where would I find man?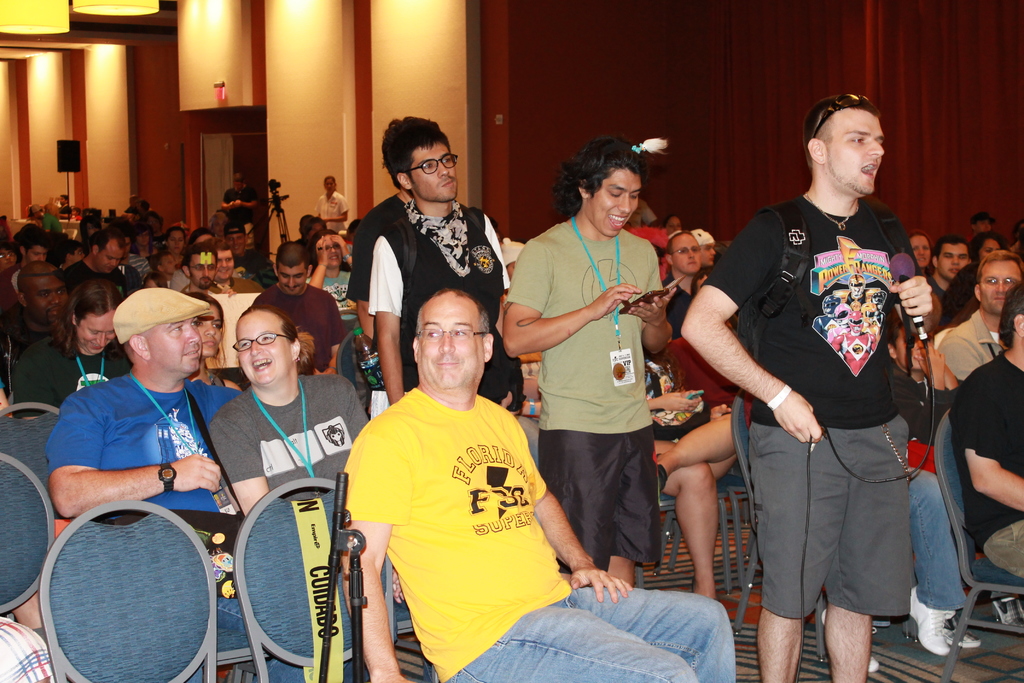
At left=179, top=245, right=232, bottom=291.
